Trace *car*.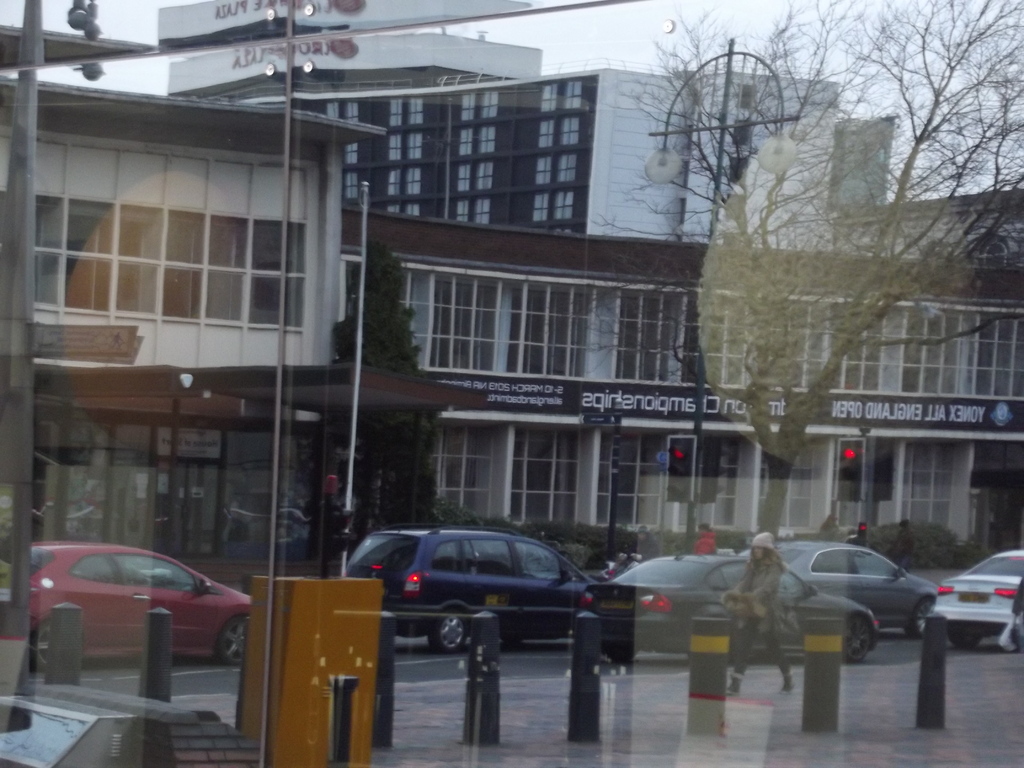
Traced to l=575, t=550, r=883, b=662.
